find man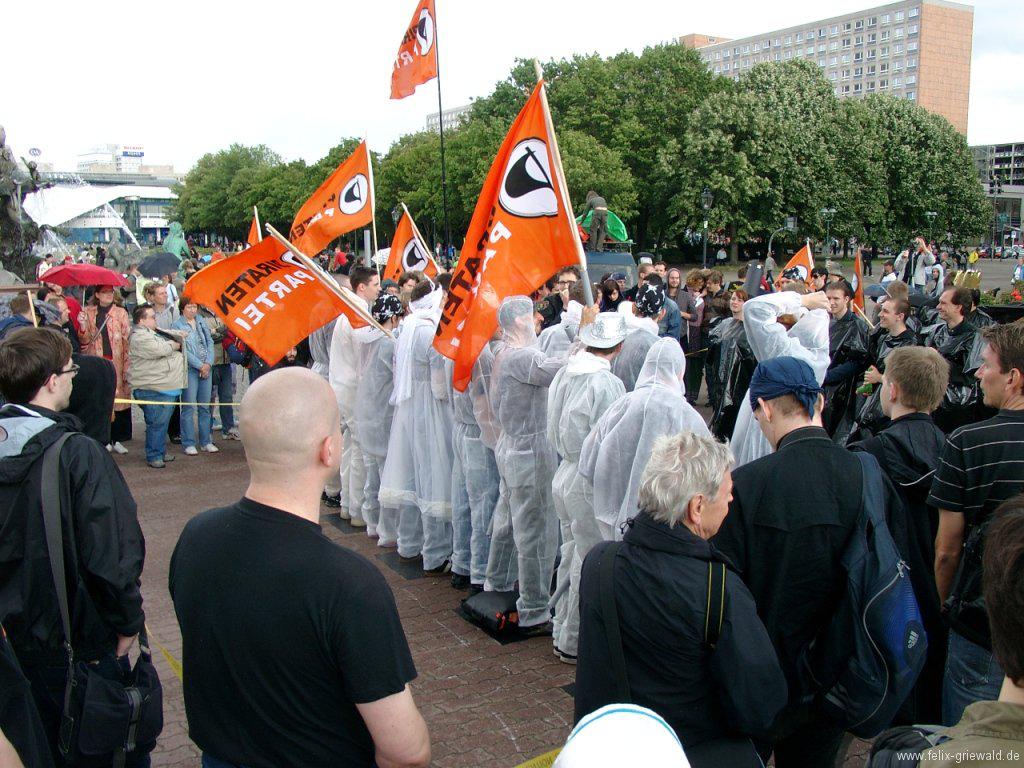
920 287 981 365
